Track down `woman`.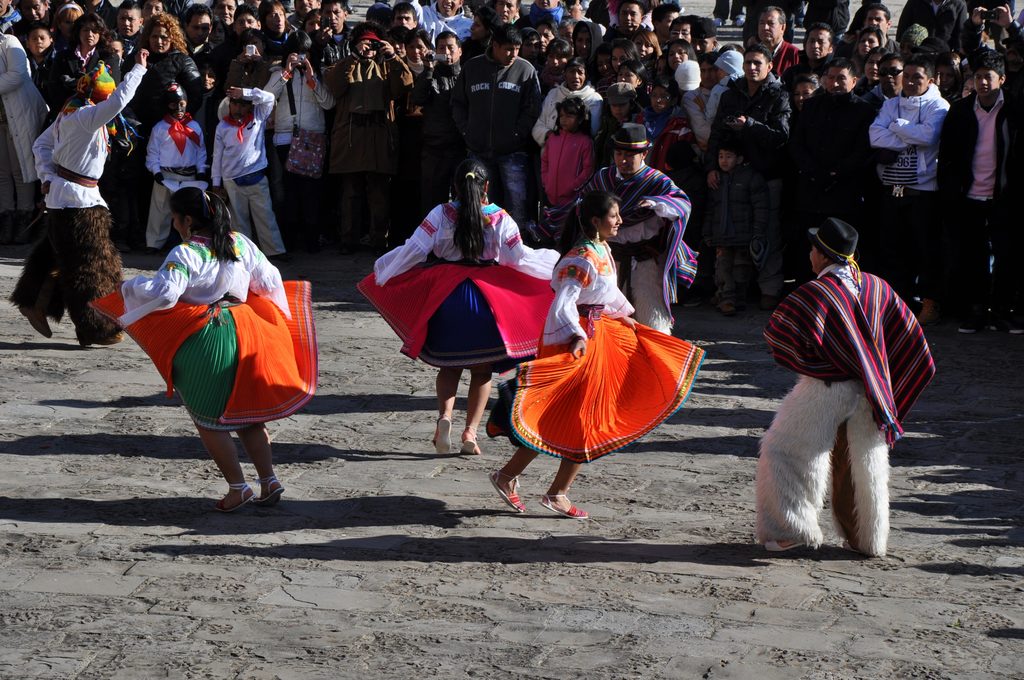
Tracked to 13, 53, 147, 348.
